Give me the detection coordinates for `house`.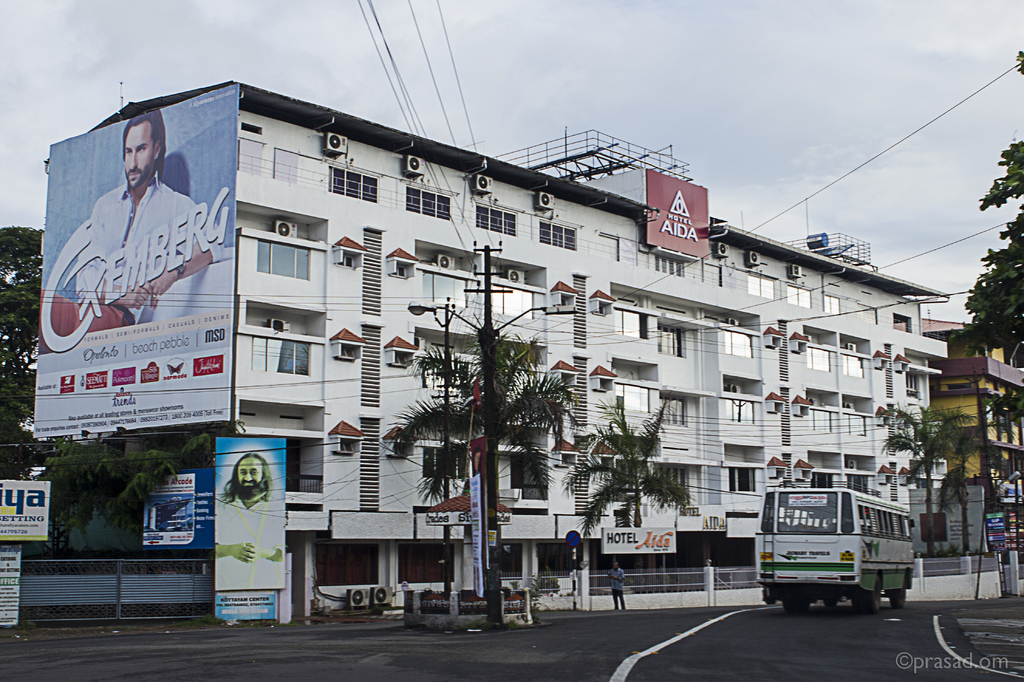
919/298/1023/592.
